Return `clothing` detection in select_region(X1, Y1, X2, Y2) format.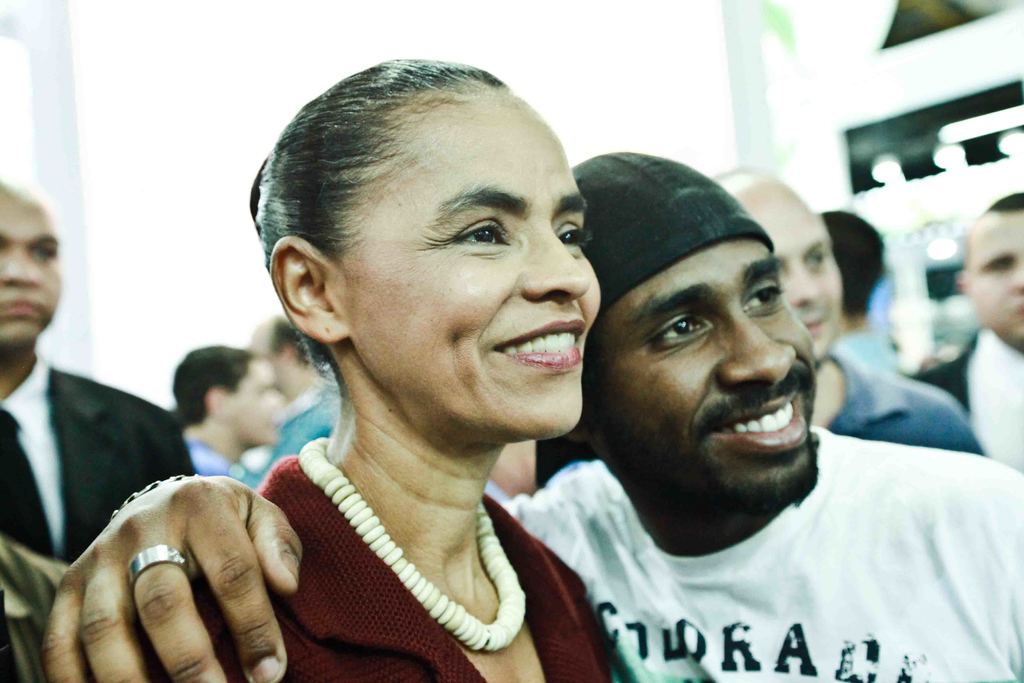
select_region(0, 350, 198, 566).
